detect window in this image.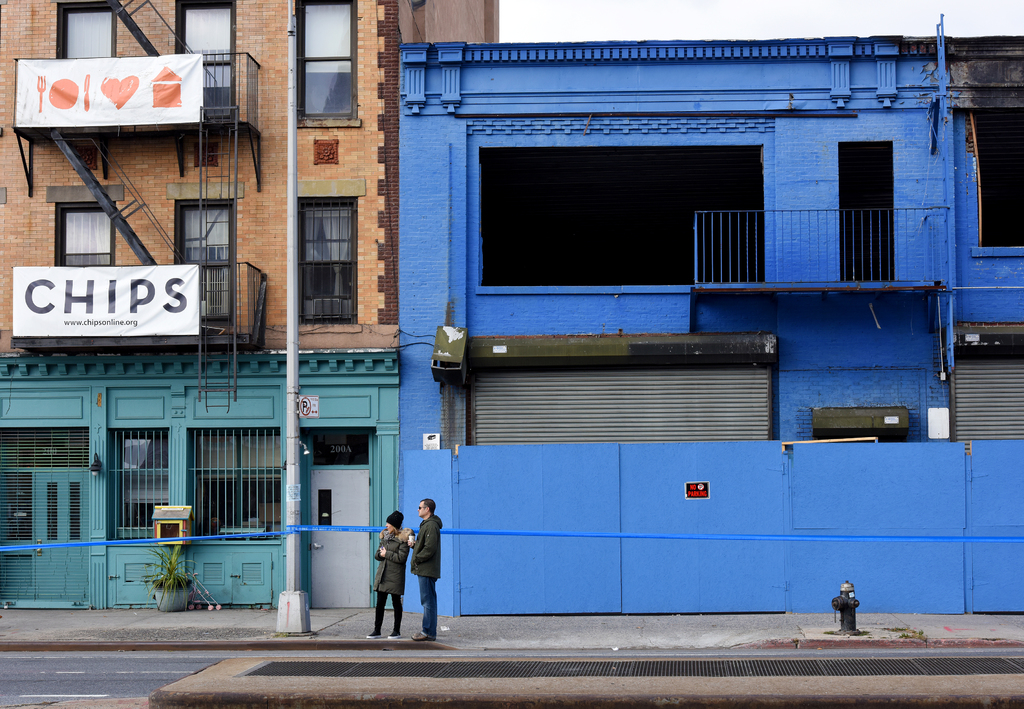
Detection: (285,0,364,139).
